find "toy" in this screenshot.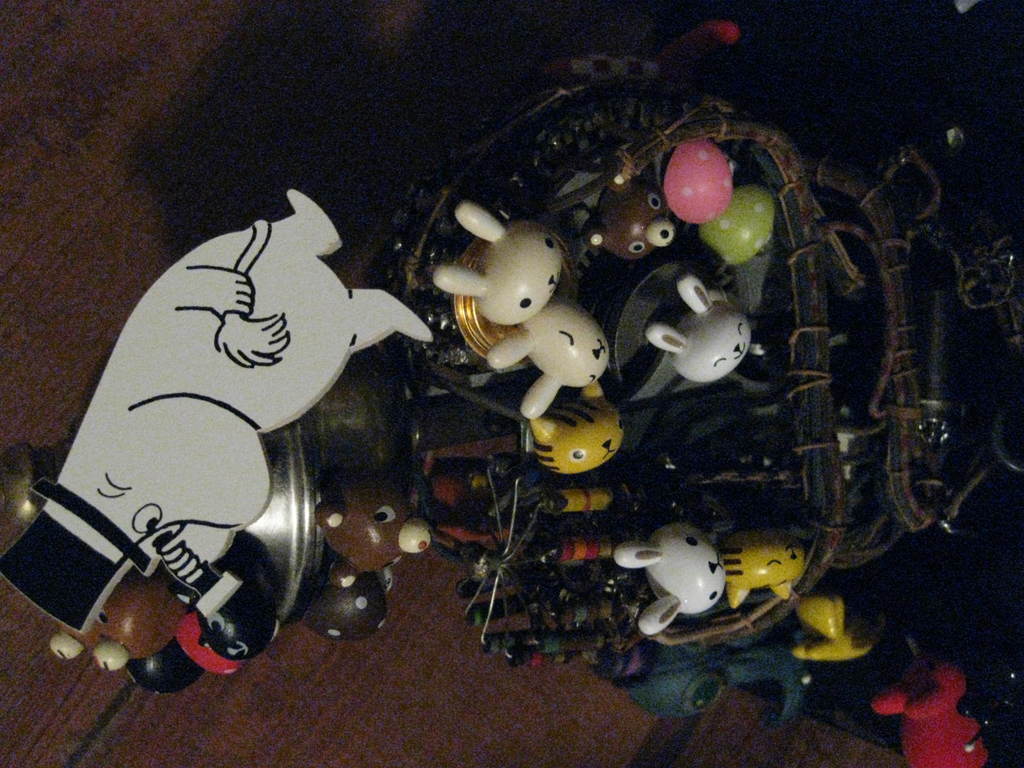
The bounding box for "toy" is bbox(698, 186, 776, 266).
